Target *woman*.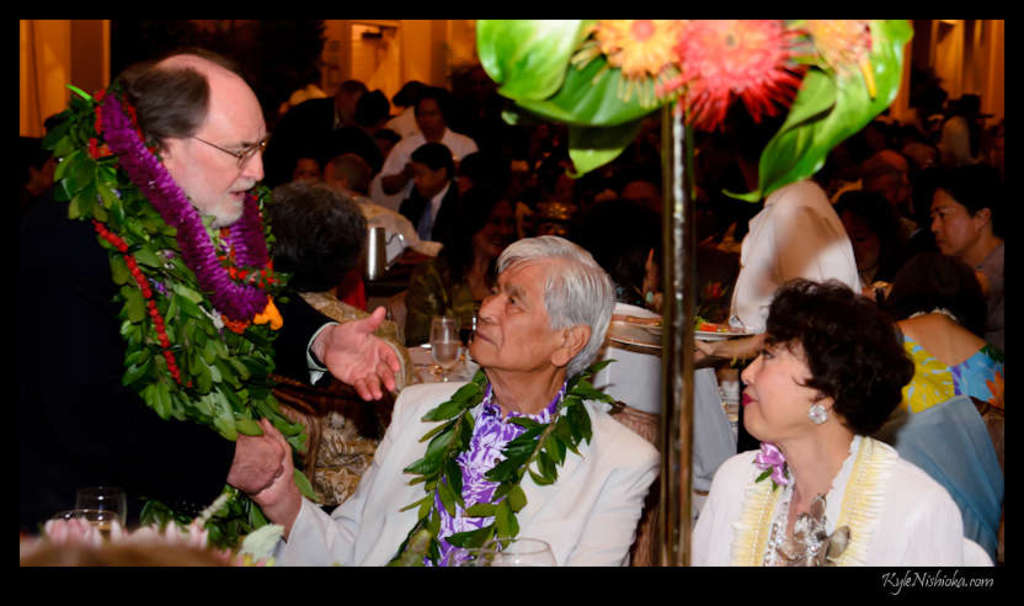
Target region: 688:275:976:576.
